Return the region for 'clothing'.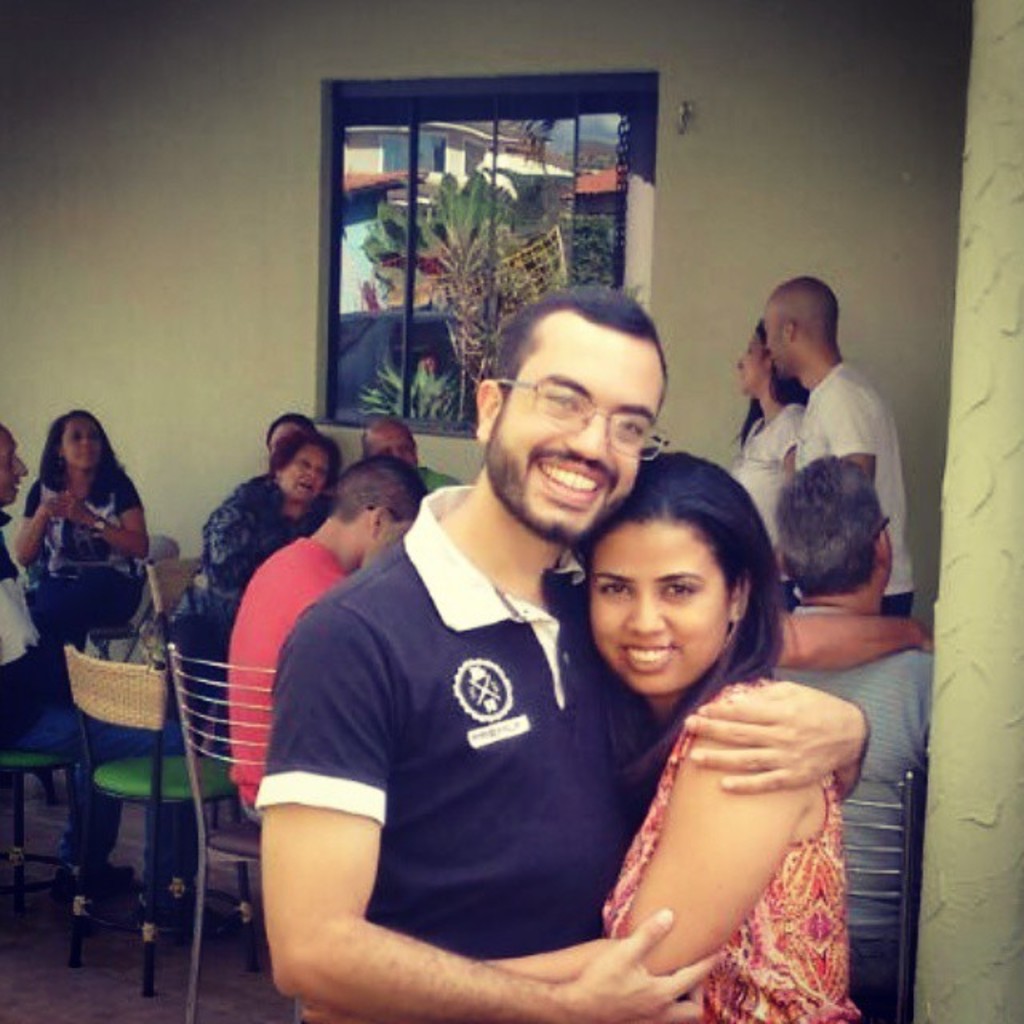
rect(222, 536, 360, 802).
